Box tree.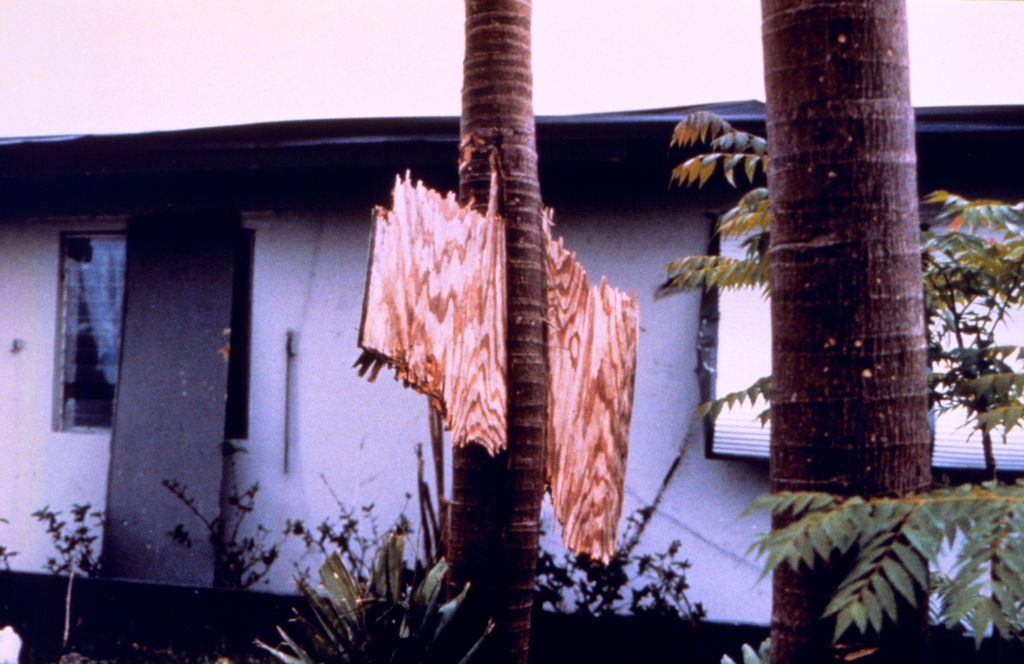
bbox(208, 522, 497, 663).
